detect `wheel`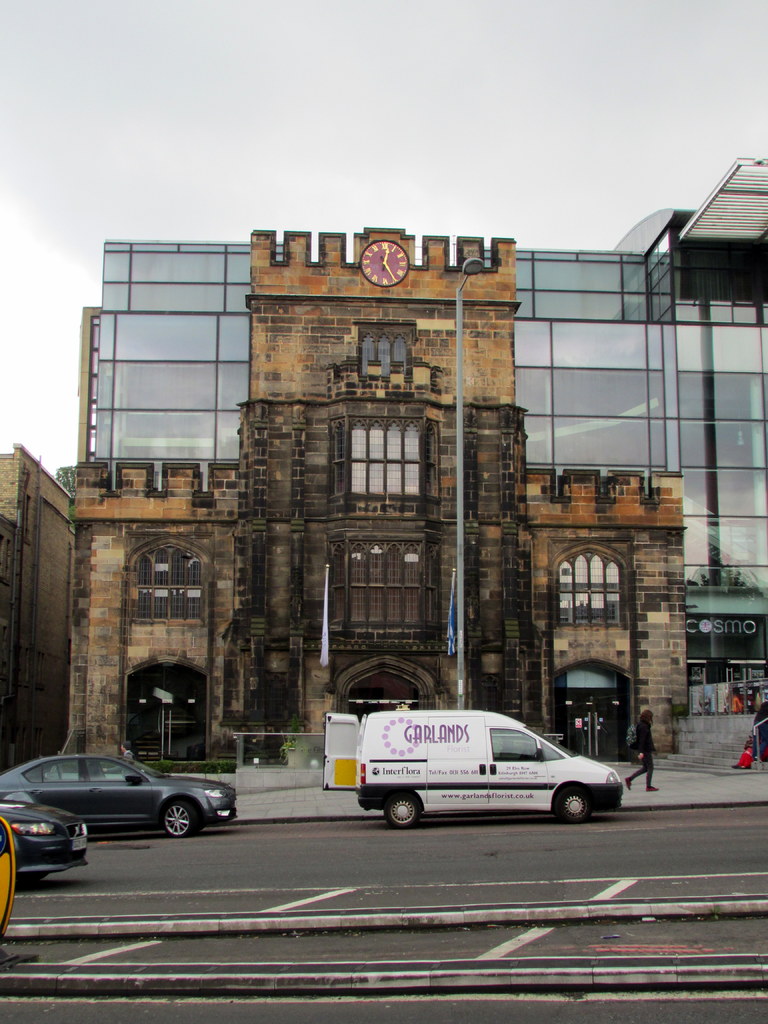
[17, 870, 45, 887]
